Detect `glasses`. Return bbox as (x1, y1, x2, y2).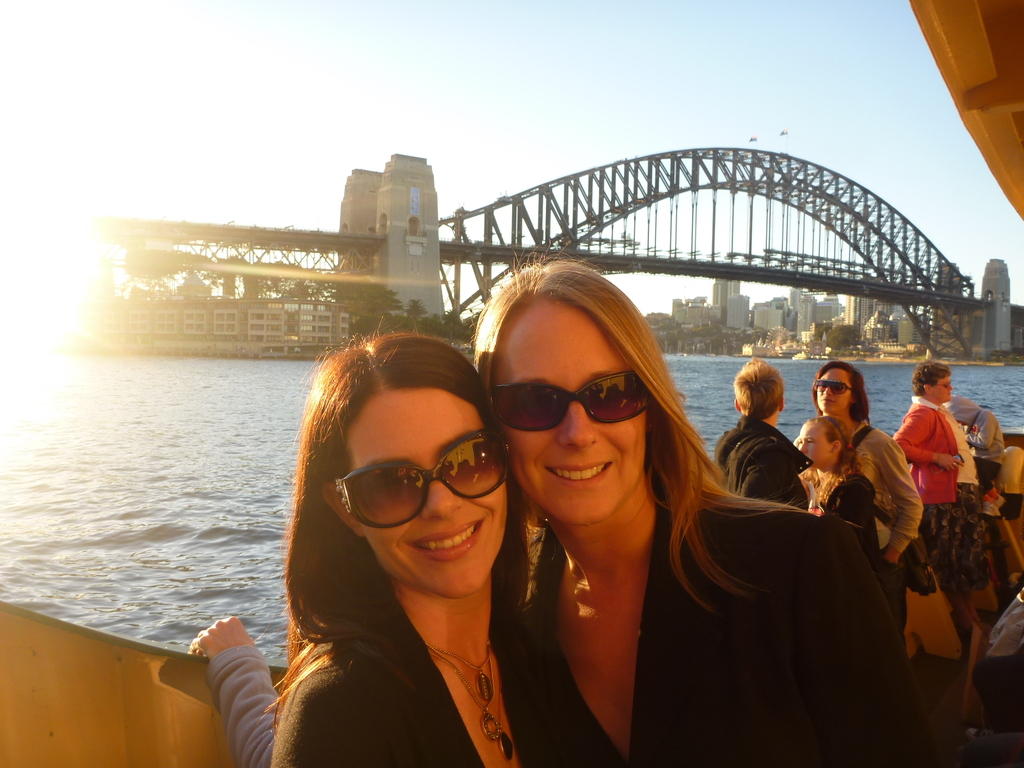
(337, 431, 511, 527).
